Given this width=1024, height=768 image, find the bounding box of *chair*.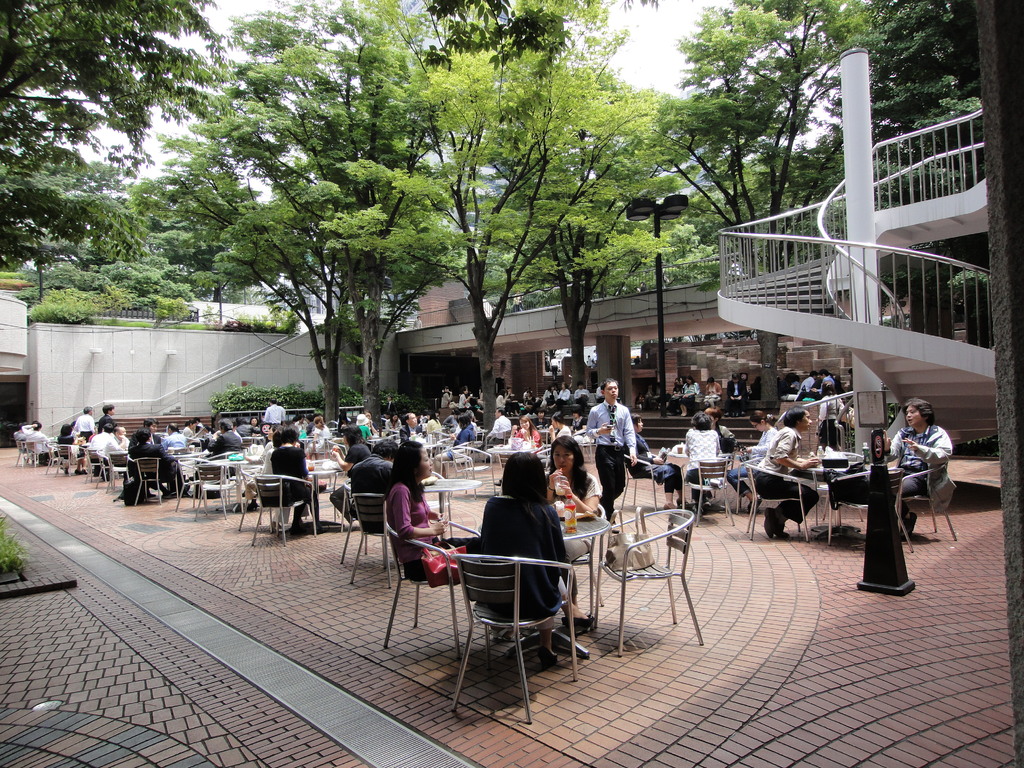
(741,455,822,543).
